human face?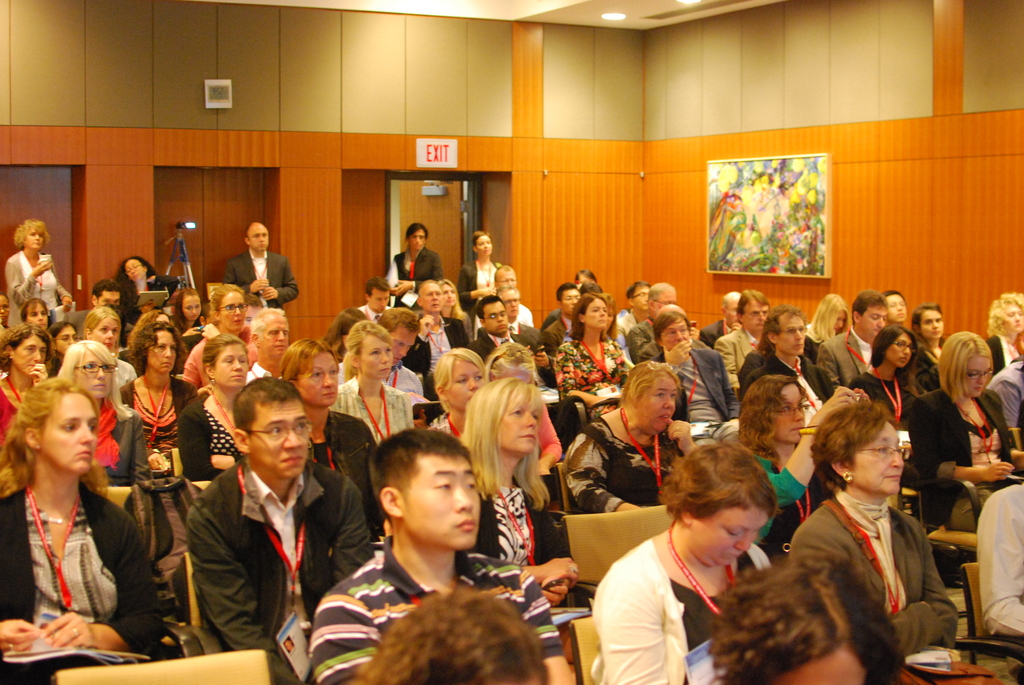
{"left": 245, "top": 404, "right": 309, "bottom": 484}
